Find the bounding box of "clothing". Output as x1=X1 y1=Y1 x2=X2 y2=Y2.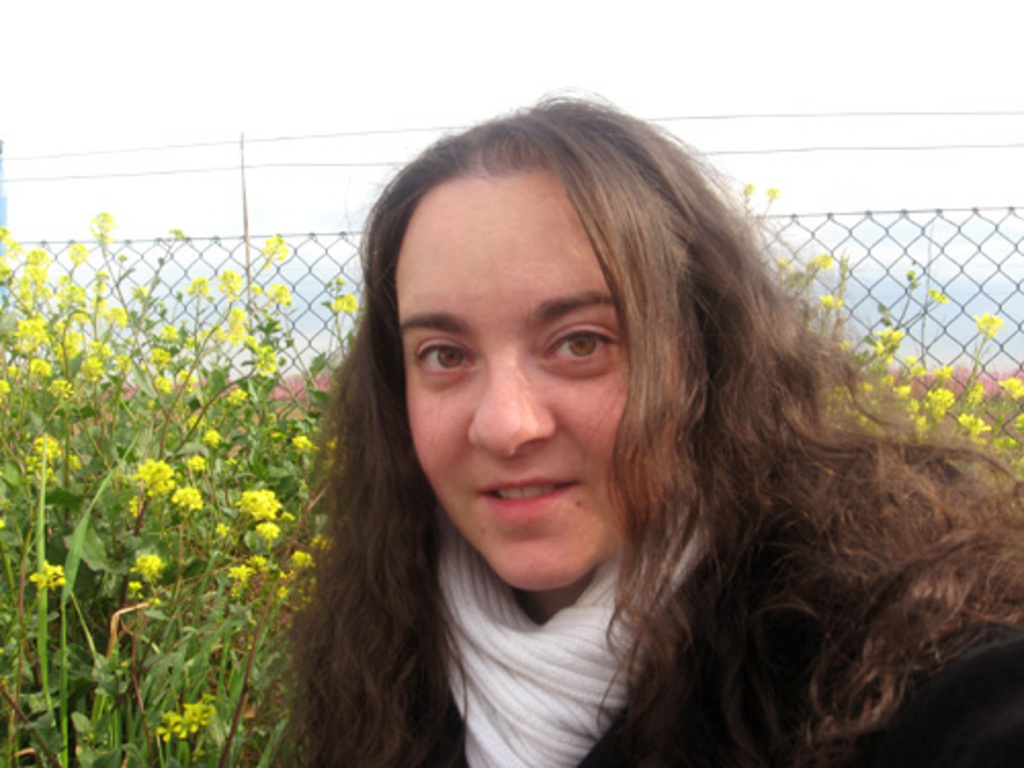
x1=414 y1=496 x2=1018 y2=766.
